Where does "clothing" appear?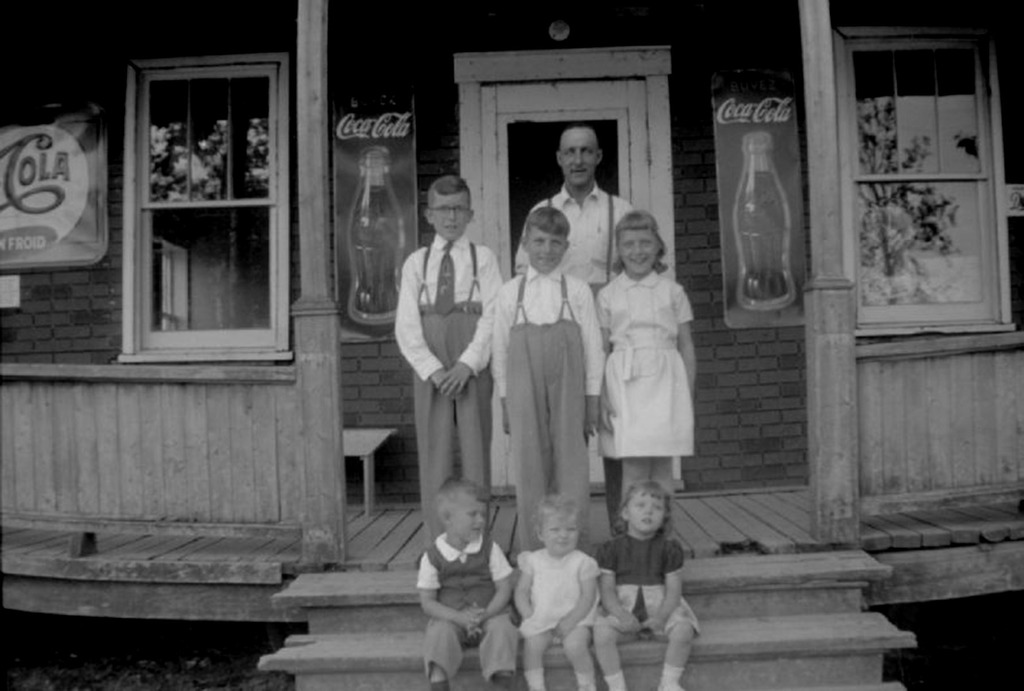
Appears at 428 678 451 690.
